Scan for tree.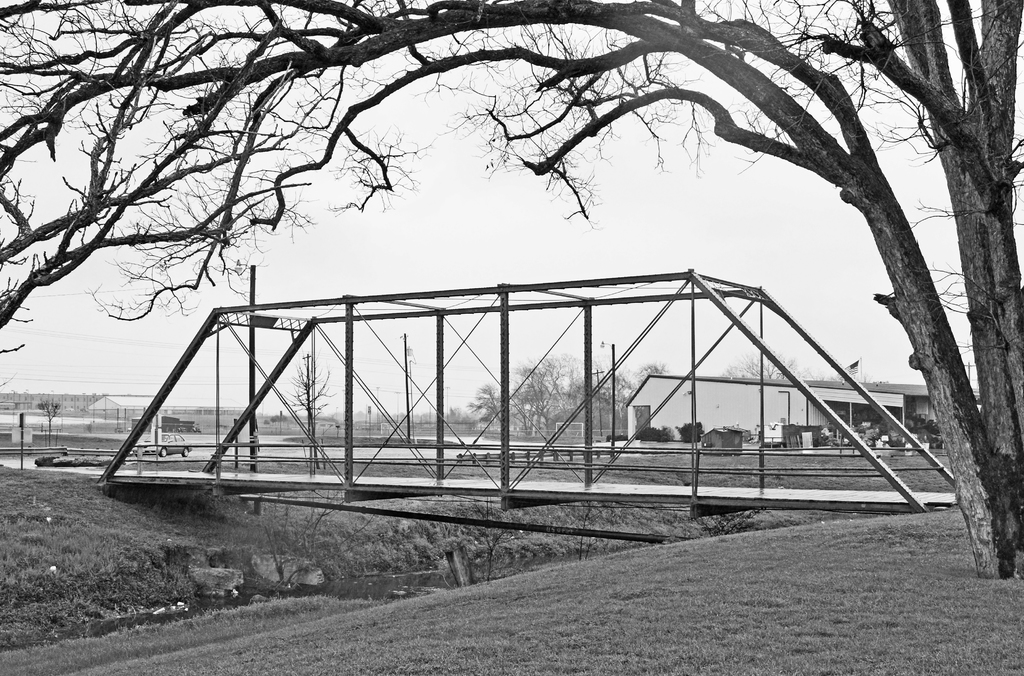
Scan result: locate(720, 348, 800, 381).
